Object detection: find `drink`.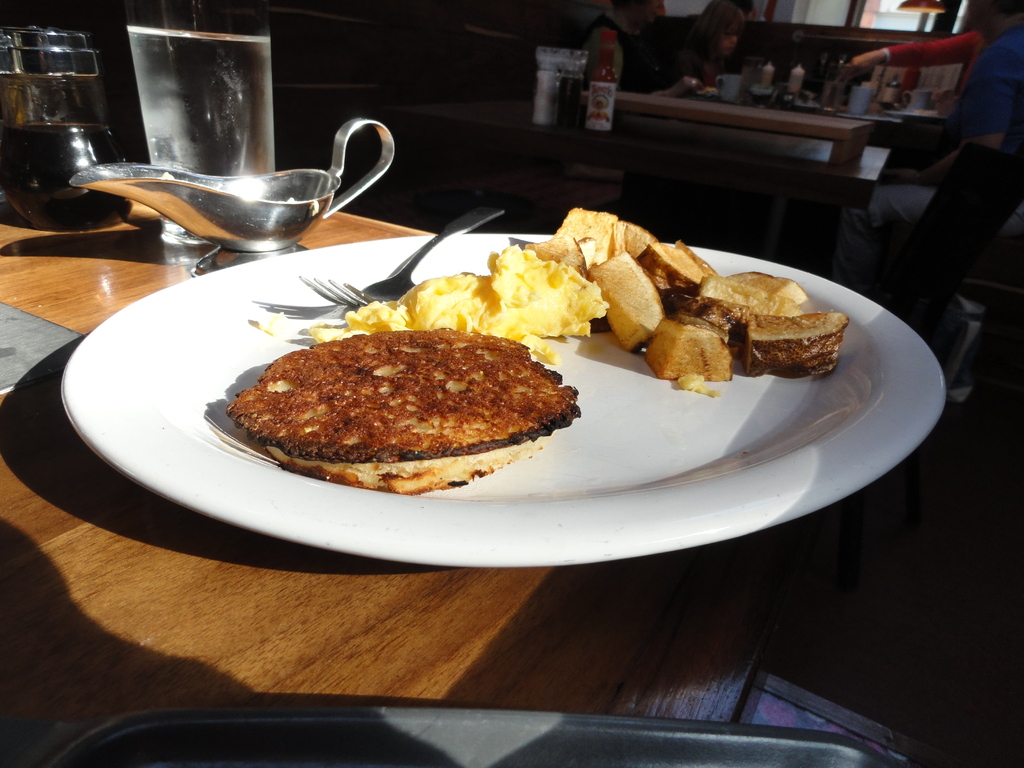
detection(0, 118, 126, 221).
